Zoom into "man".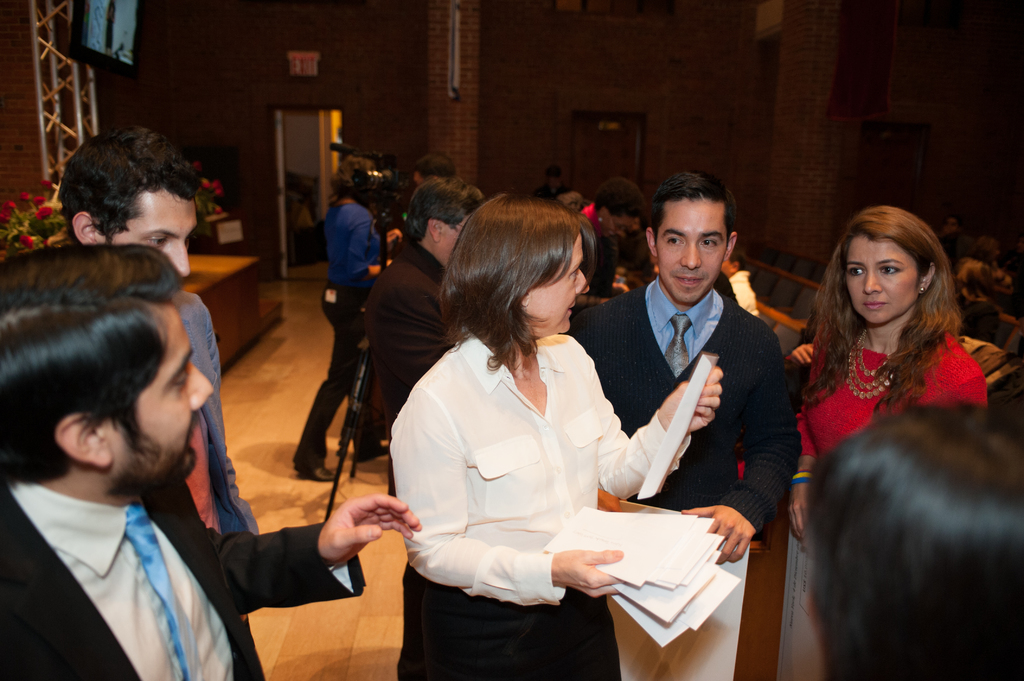
Zoom target: [359, 176, 499, 419].
